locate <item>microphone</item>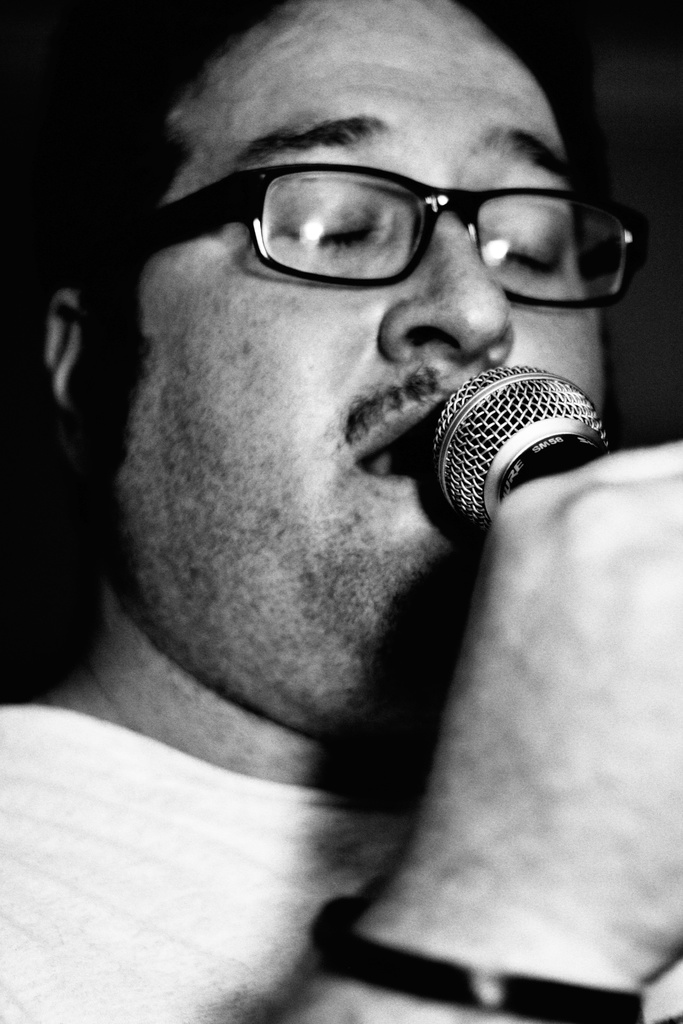
pyautogui.locateOnScreen(402, 360, 598, 525)
